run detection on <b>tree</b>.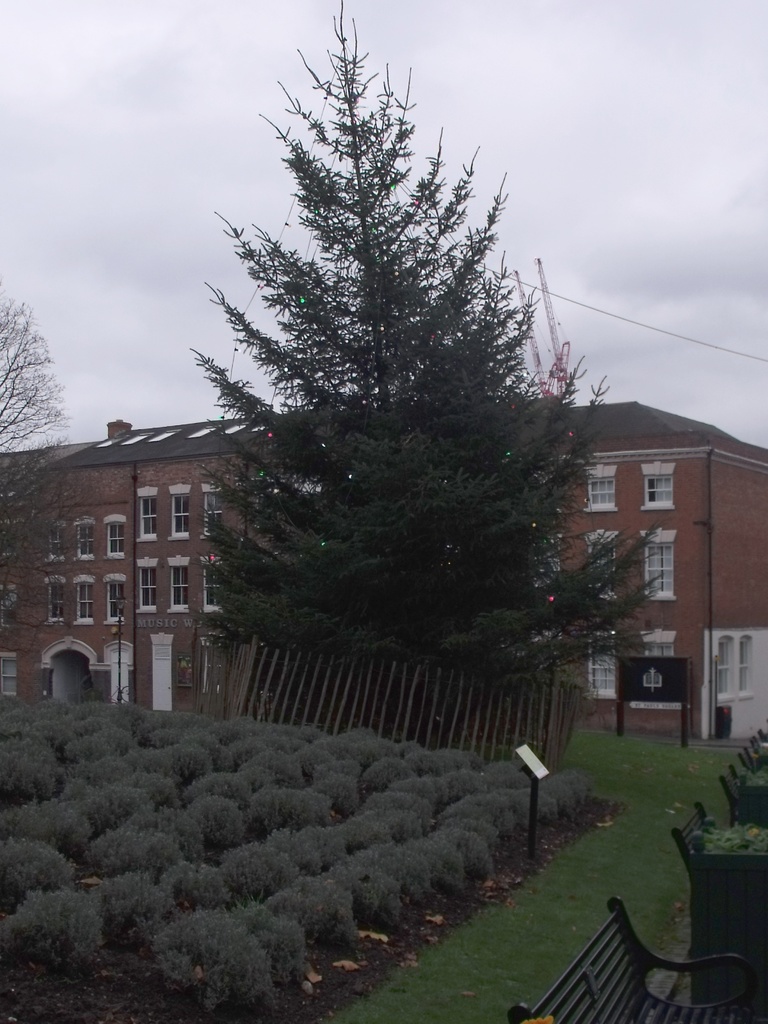
Result: 184:0:664:732.
